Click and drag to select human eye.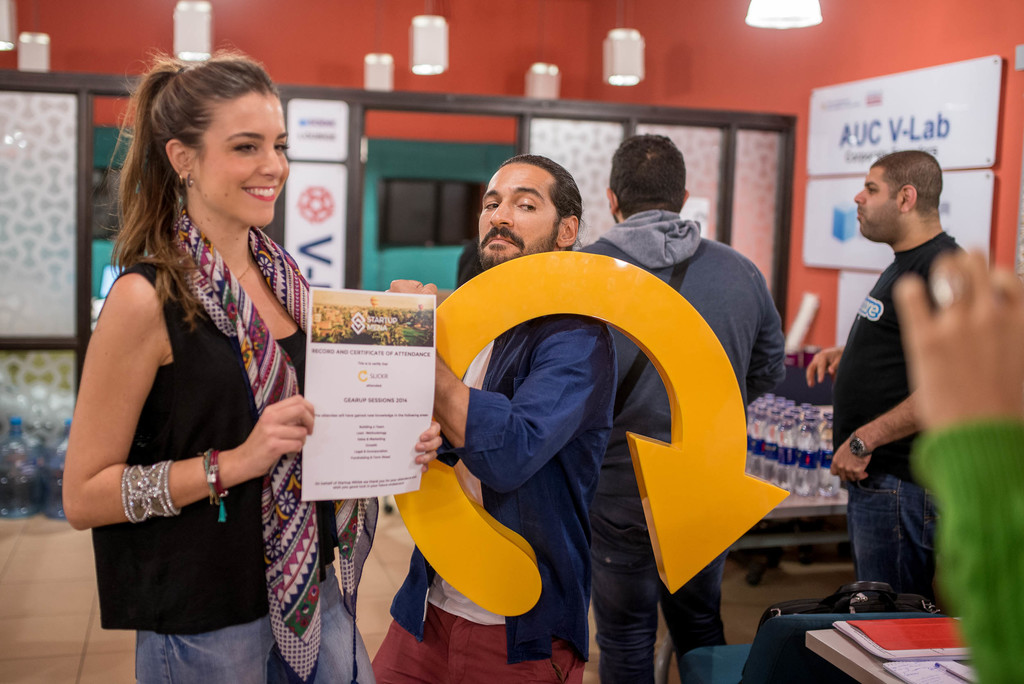
Selection: detection(511, 199, 536, 214).
